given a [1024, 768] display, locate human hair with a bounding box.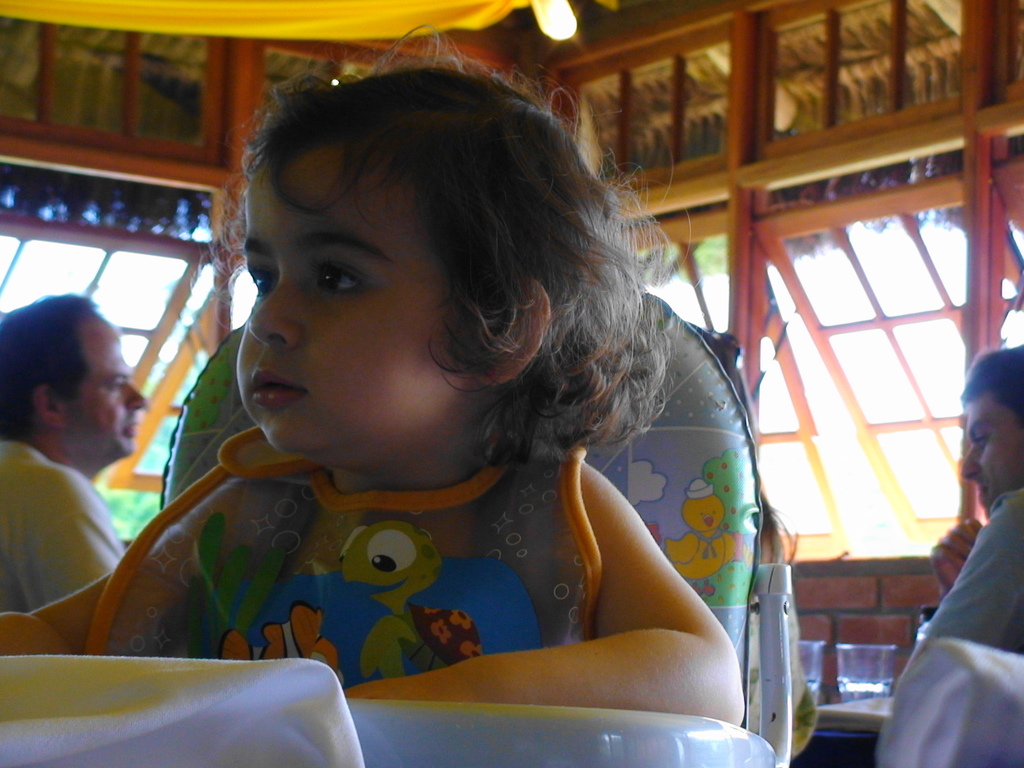
Located: {"left": 960, "top": 341, "right": 1023, "bottom": 422}.
